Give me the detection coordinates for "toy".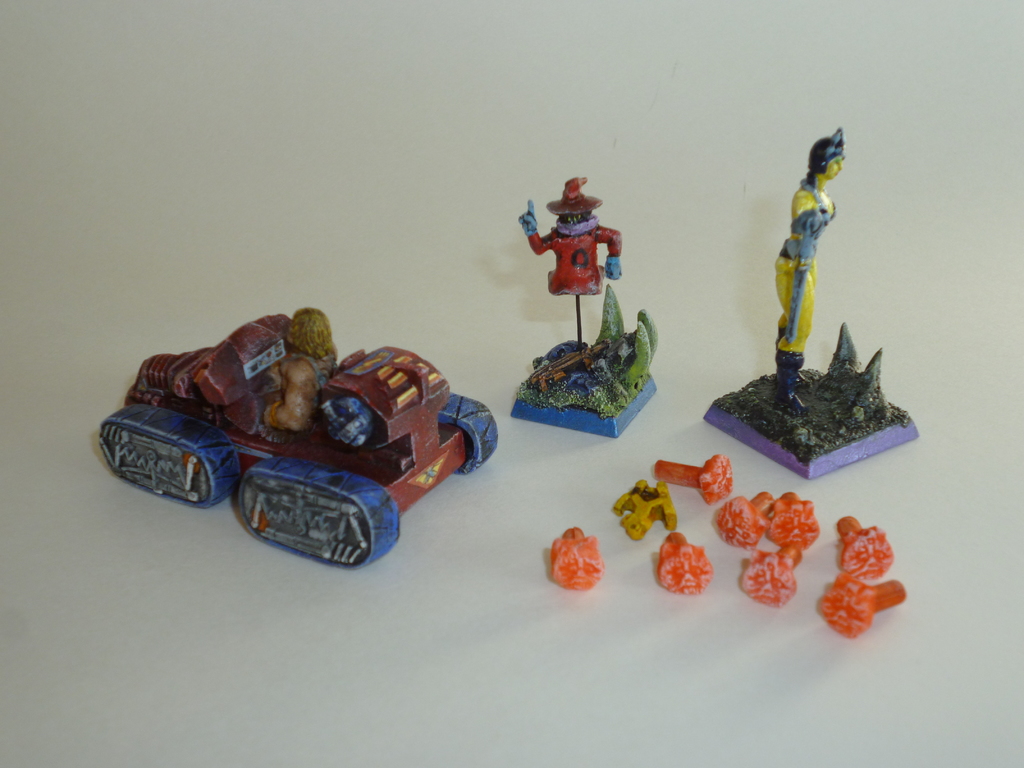
700 132 918 477.
